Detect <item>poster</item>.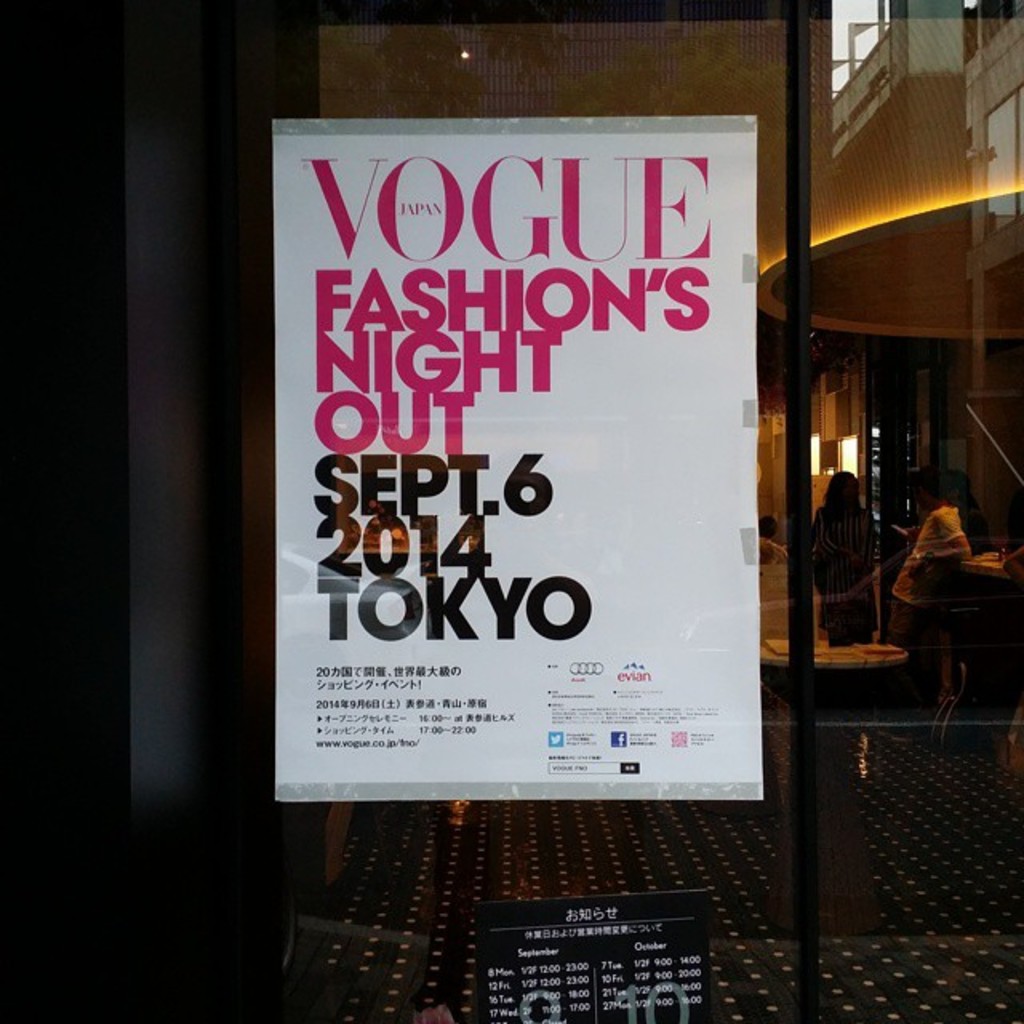
Detected at <region>270, 112, 762, 803</region>.
